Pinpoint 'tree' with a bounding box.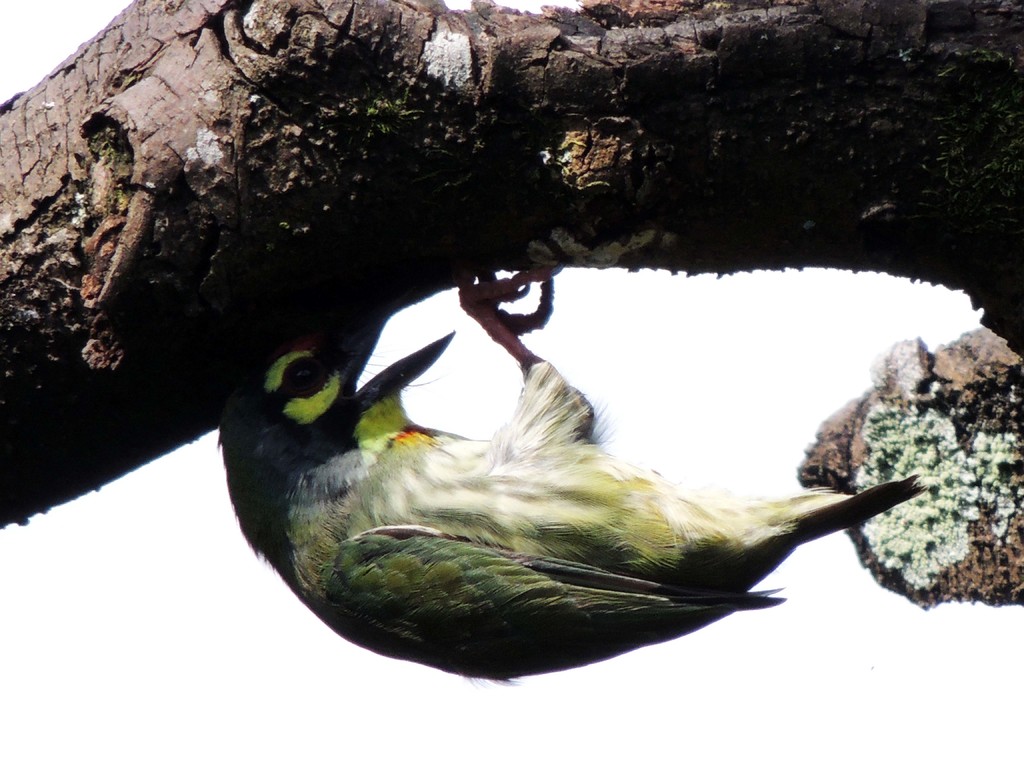
bbox=(0, 0, 1023, 612).
